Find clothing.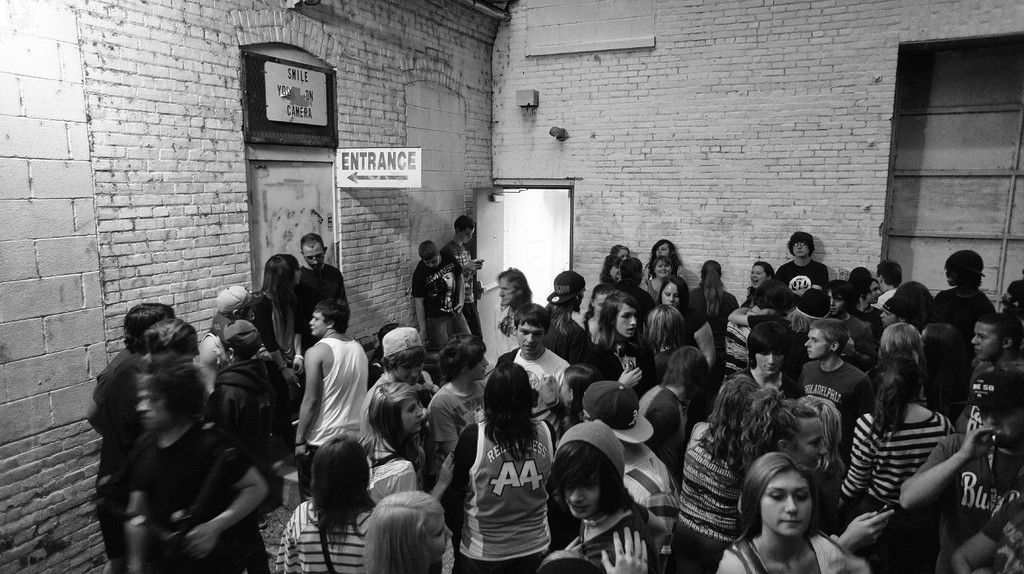
{"left": 438, "top": 241, "right": 478, "bottom": 313}.
